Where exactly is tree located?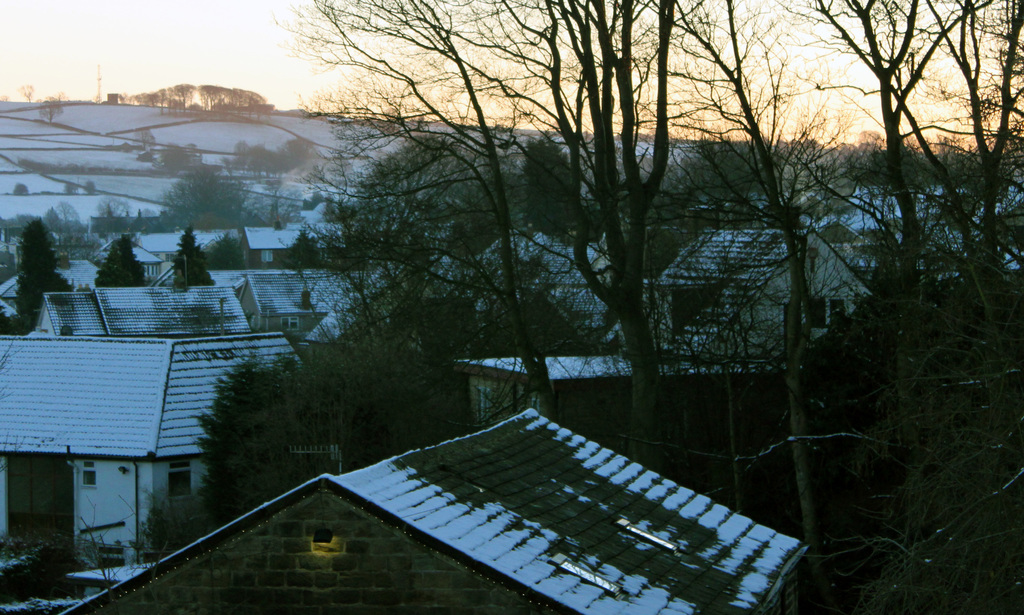
Its bounding box is left=169, top=226, right=213, bottom=285.
